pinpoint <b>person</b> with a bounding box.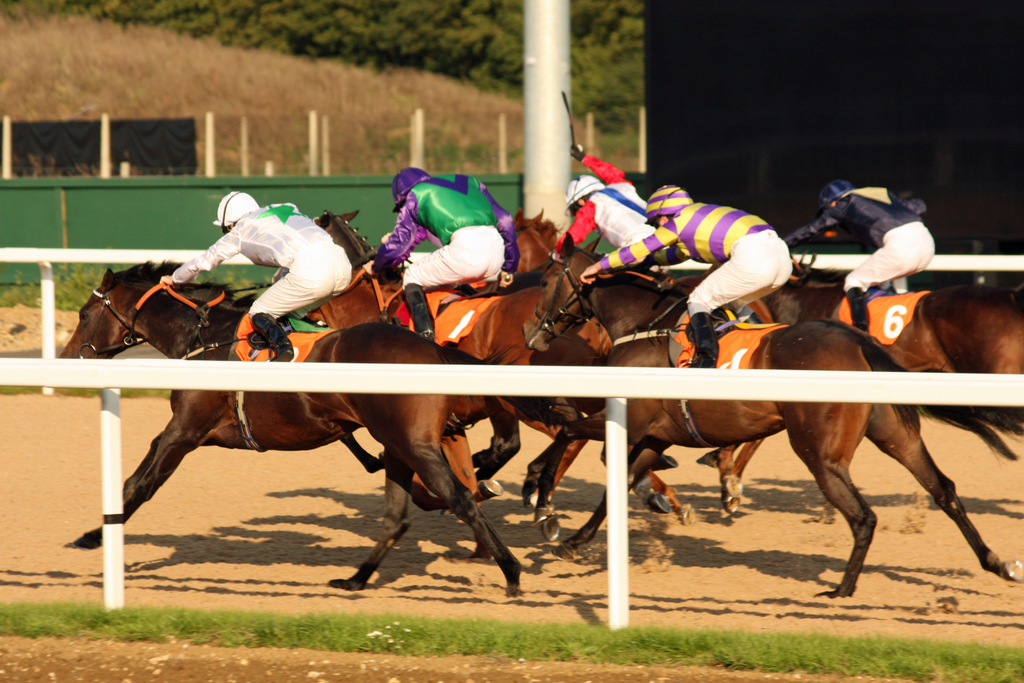
box=[375, 170, 519, 341].
